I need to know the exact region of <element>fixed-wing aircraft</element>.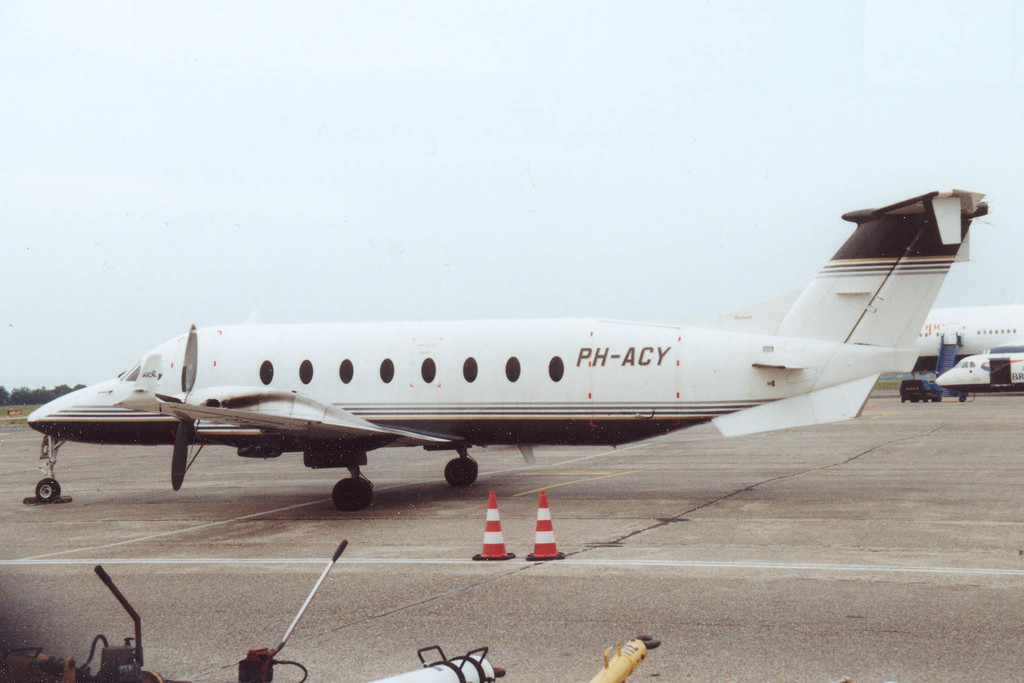
Region: <bbox>939, 346, 1022, 400</bbox>.
